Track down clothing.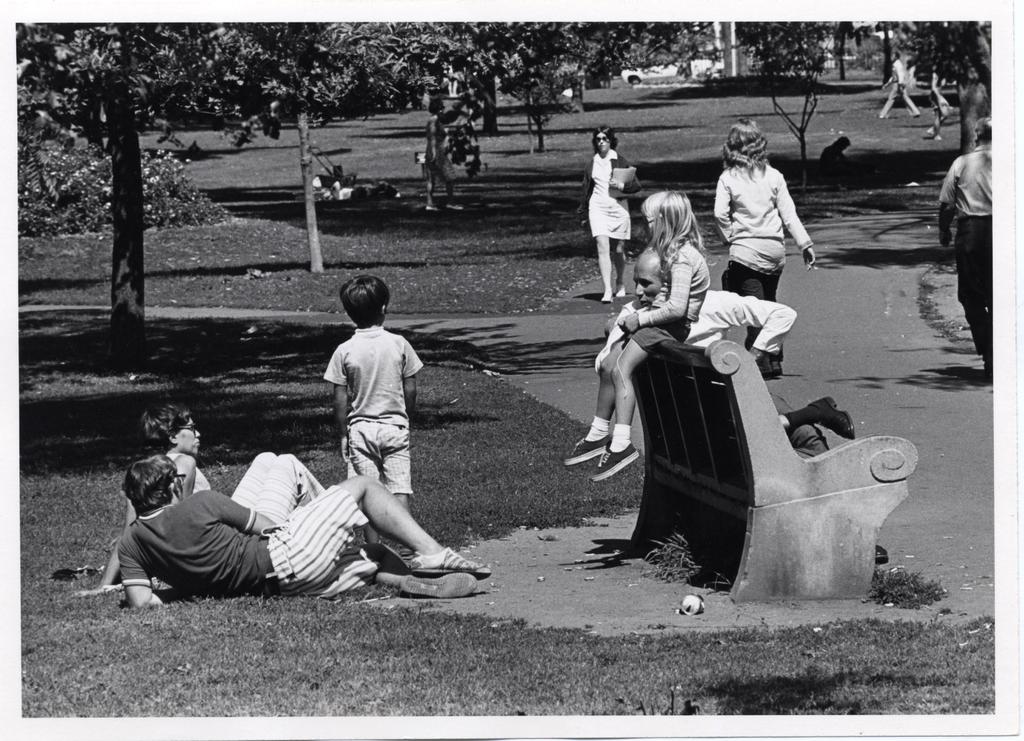
Tracked to x1=580 y1=144 x2=641 y2=239.
